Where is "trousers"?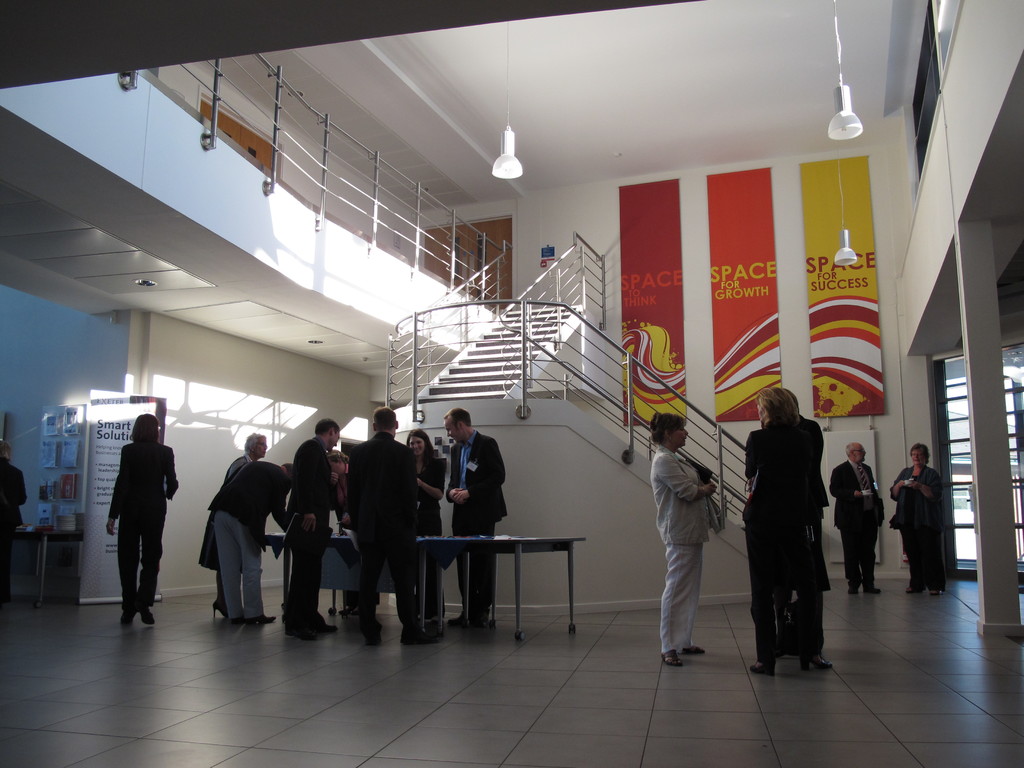
bbox=(657, 540, 709, 652).
